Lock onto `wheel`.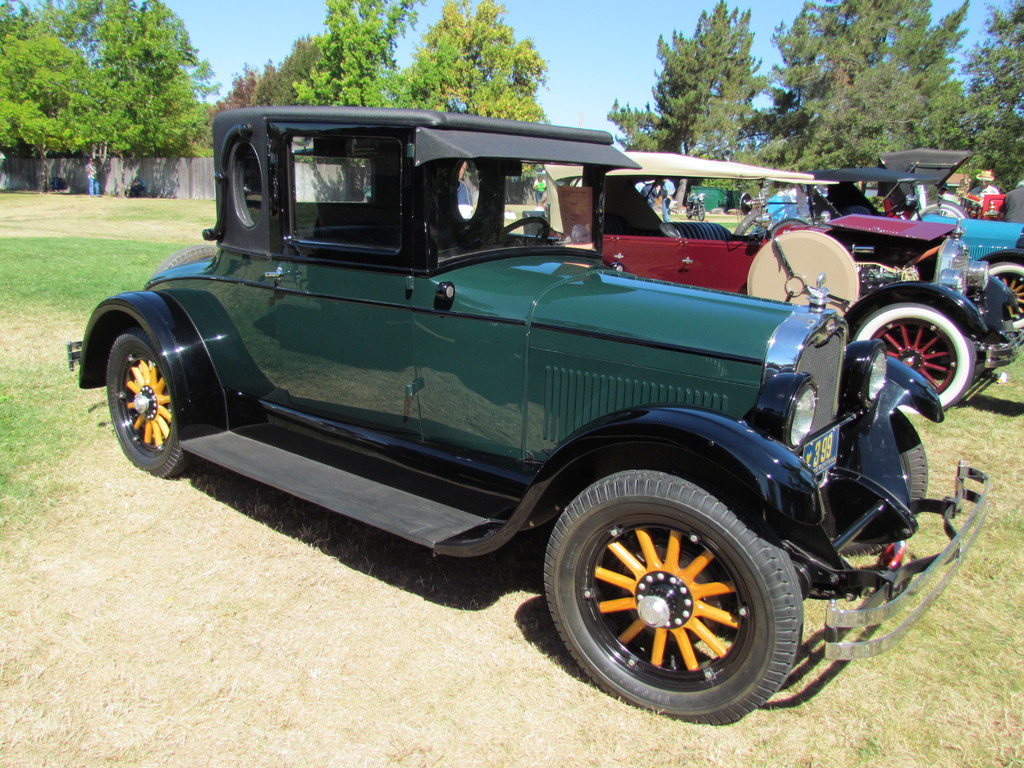
Locked: 152/244/219/277.
